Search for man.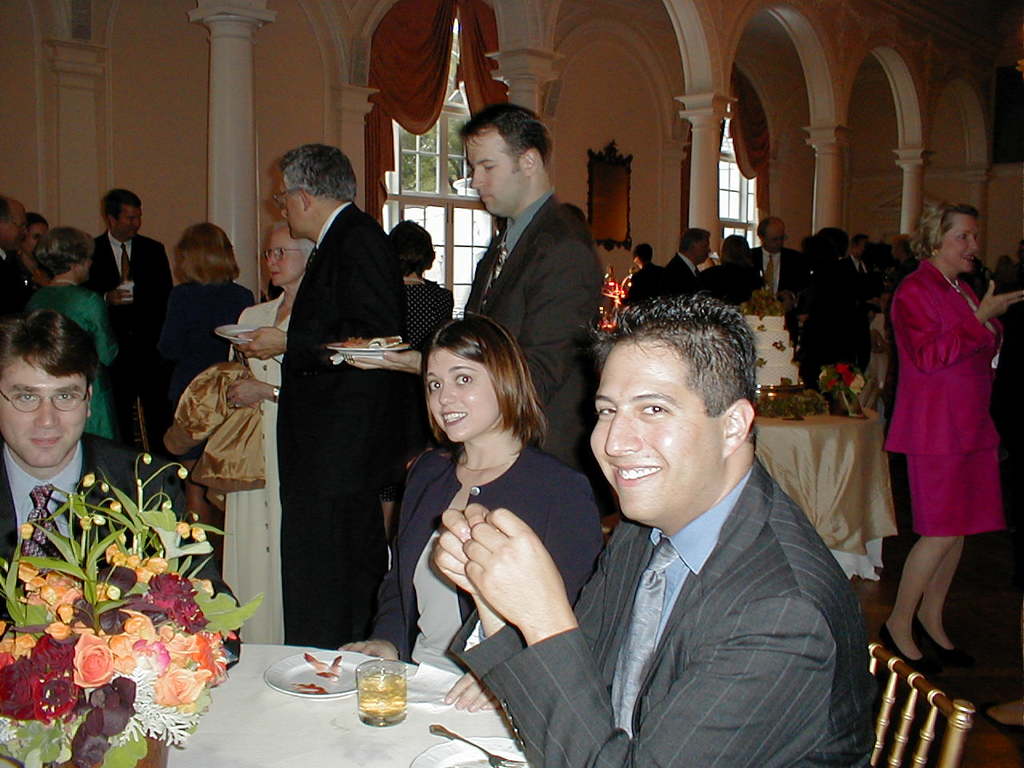
Found at locate(745, 211, 802, 315).
